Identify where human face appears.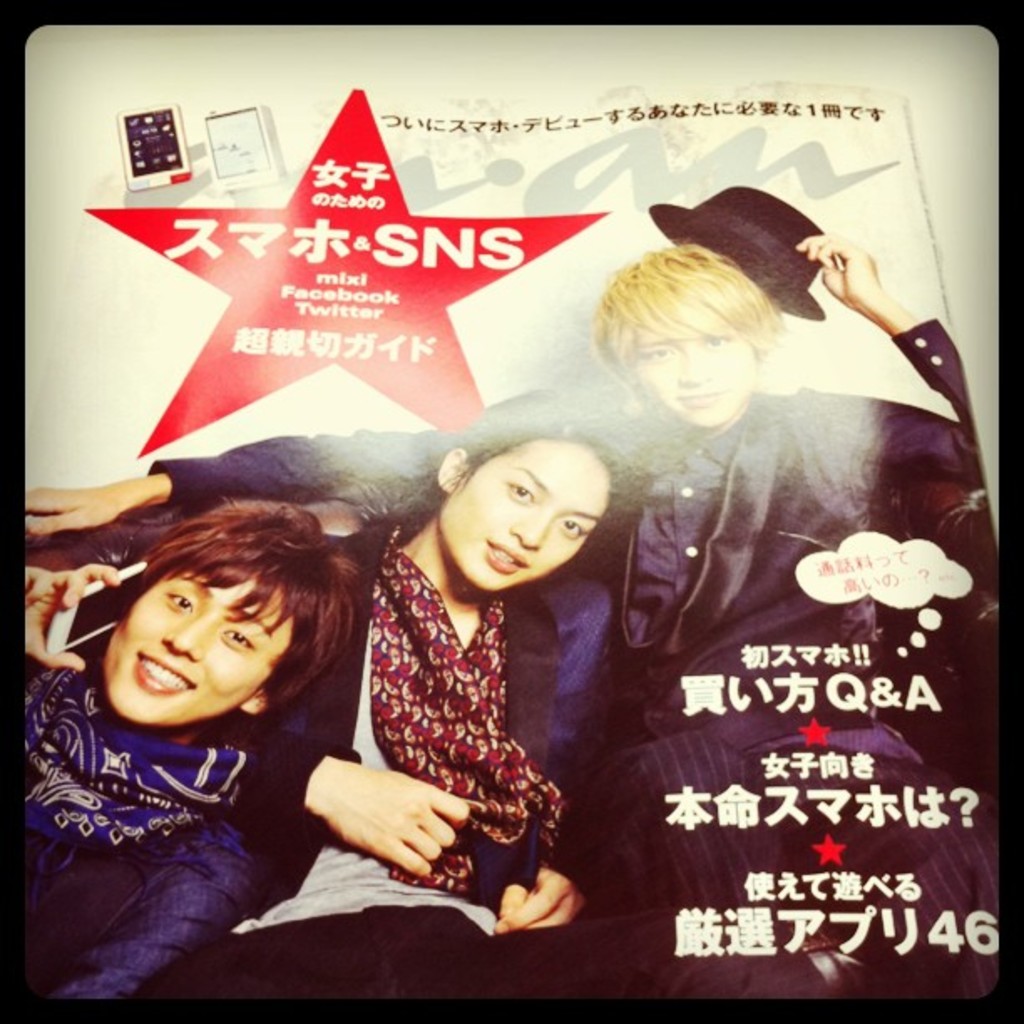
Appears at [left=435, top=437, right=611, bottom=592].
